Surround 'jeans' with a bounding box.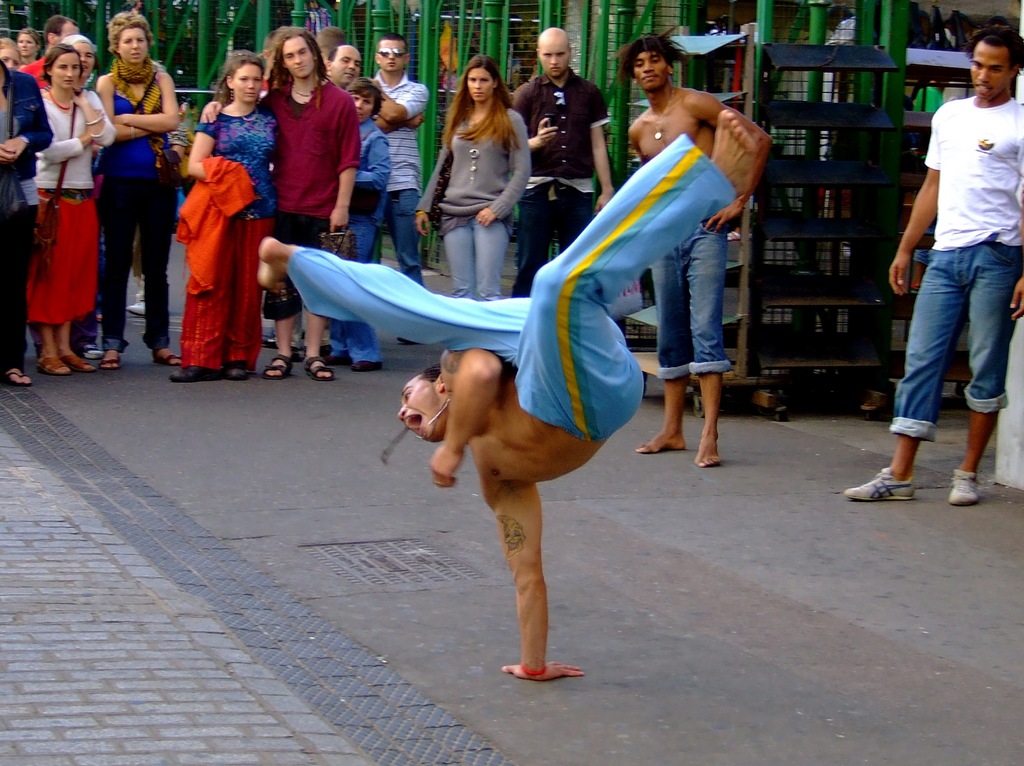
[x1=658, y1=216, x2=732, y2=386].
